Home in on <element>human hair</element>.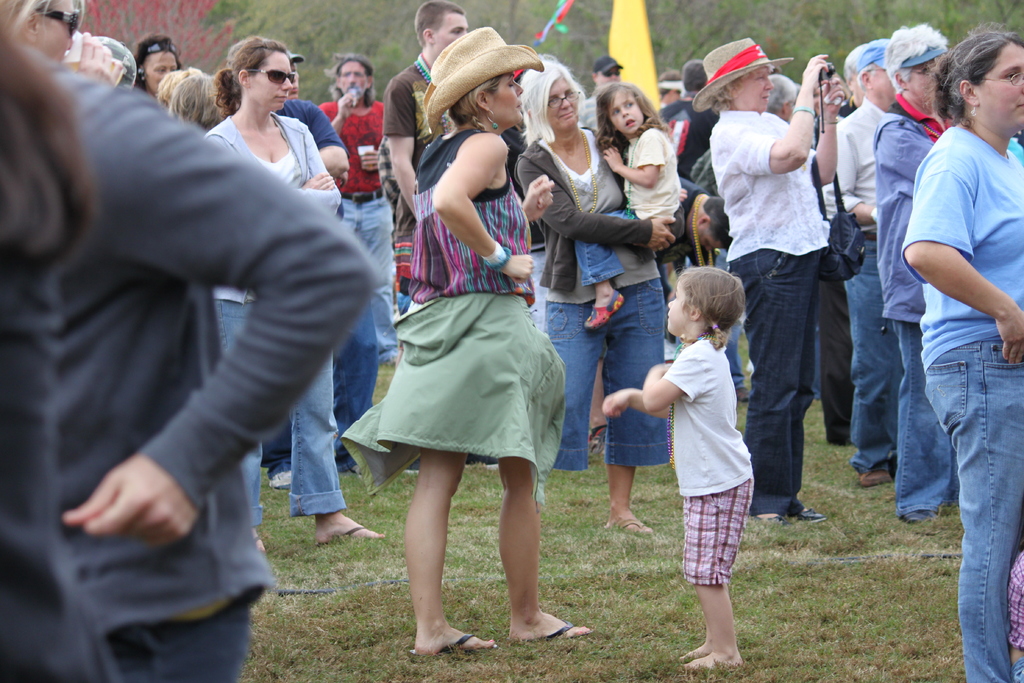
Homed in at left=764, top=74, right=798, bottom=115.
